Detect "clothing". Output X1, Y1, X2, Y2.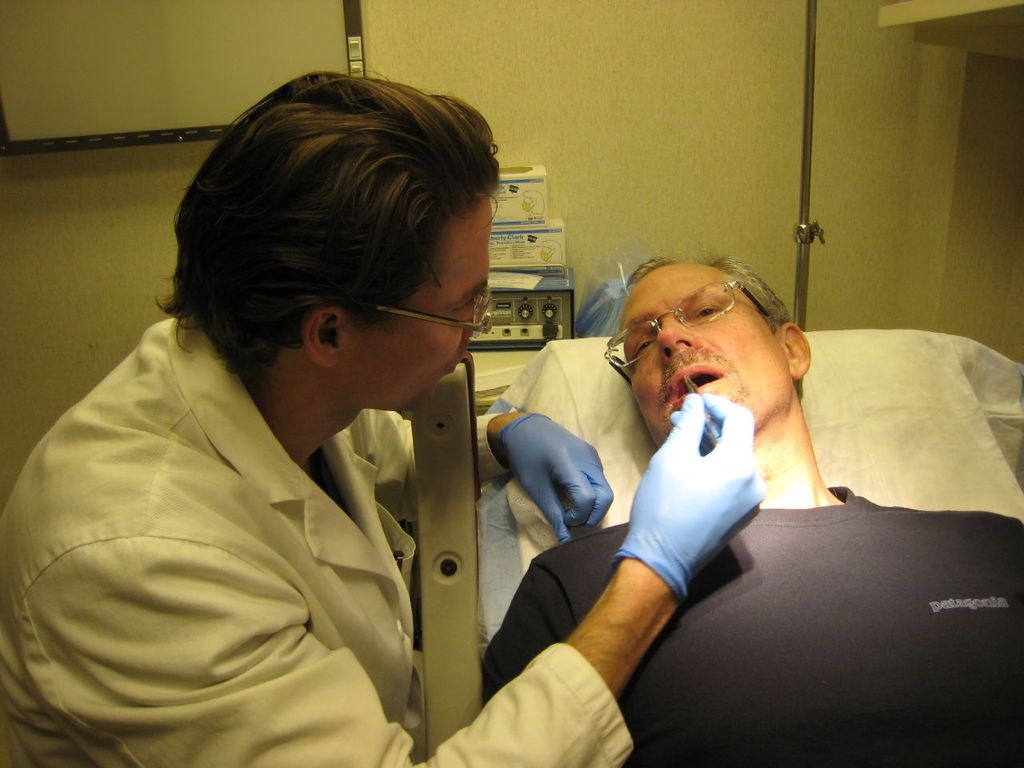
476, 482, 1023, 767.
